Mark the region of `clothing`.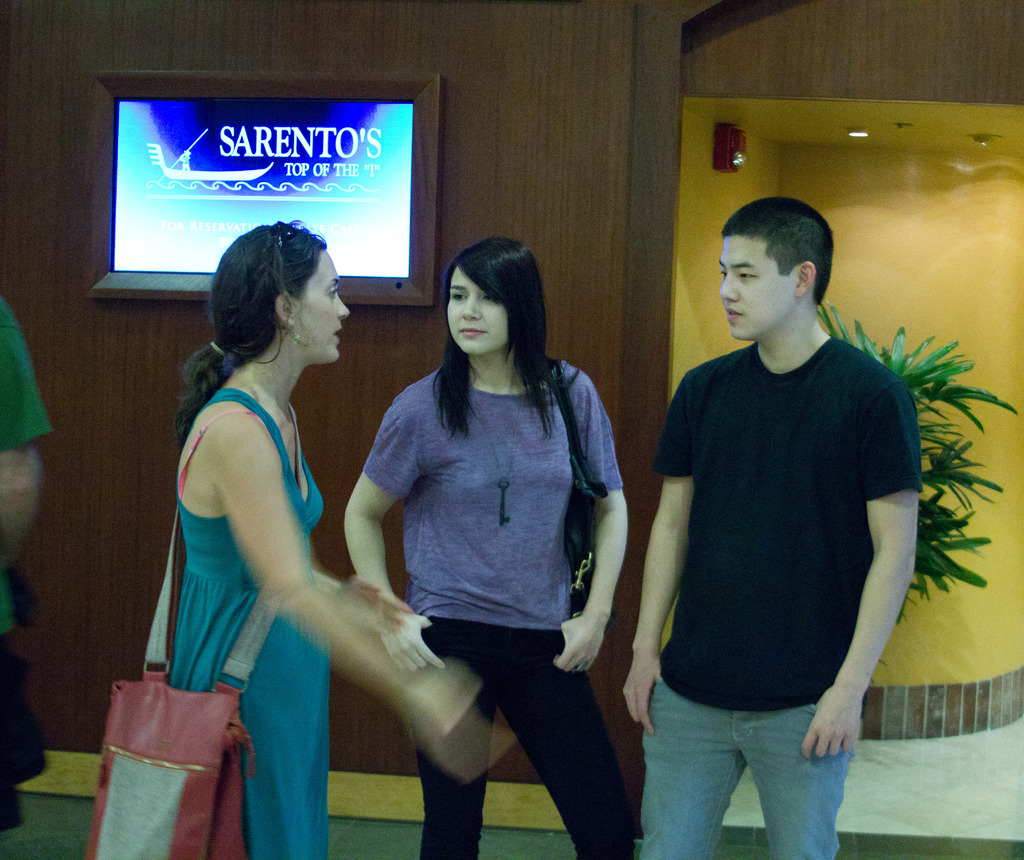
Region: pyautogui.locateOnScreen(168, 392, 335, 859).
